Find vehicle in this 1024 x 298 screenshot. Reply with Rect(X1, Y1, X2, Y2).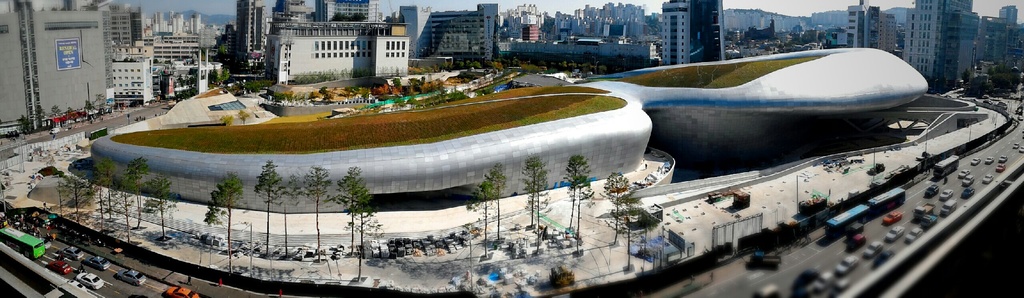
Rect(886, 225, 907, 245).
